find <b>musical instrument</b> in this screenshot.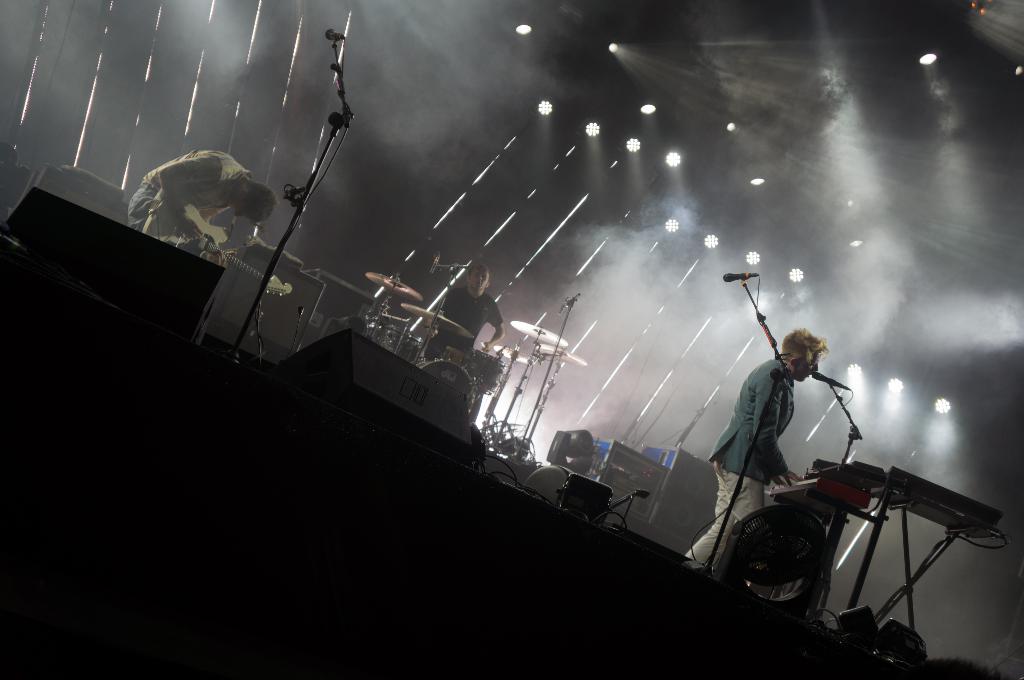
The bounding box for <b>musical instrument</b> is box(767, 464, 872, 530).
